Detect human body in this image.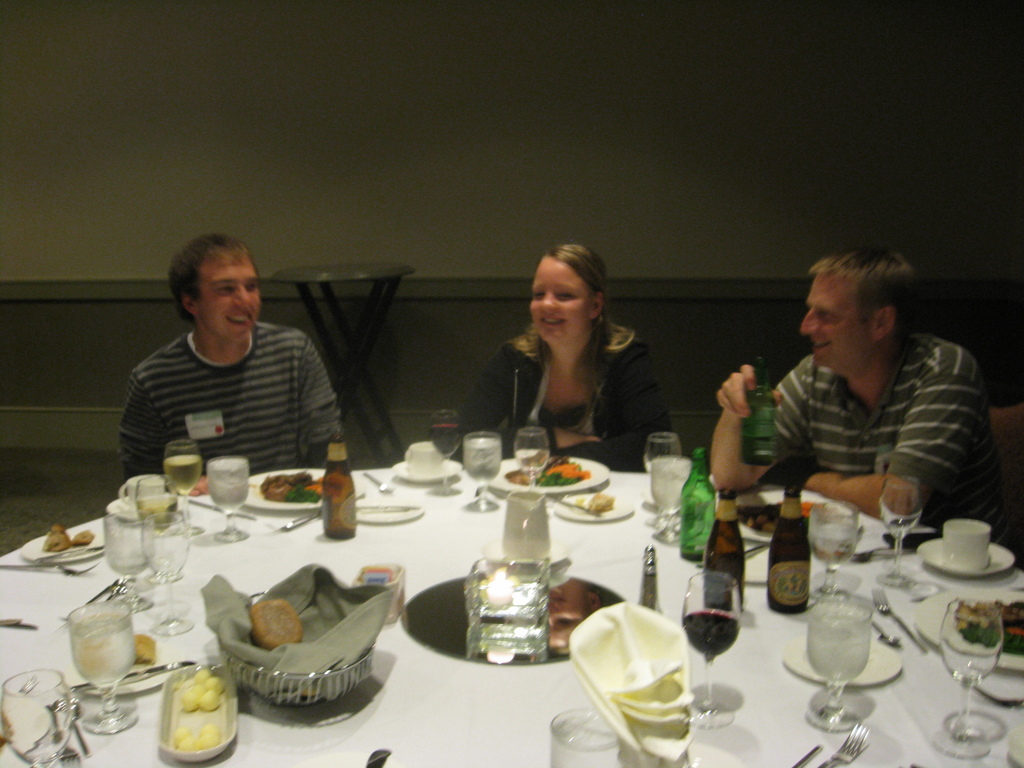
Detection: BBox(120, 317, 353, 490).
